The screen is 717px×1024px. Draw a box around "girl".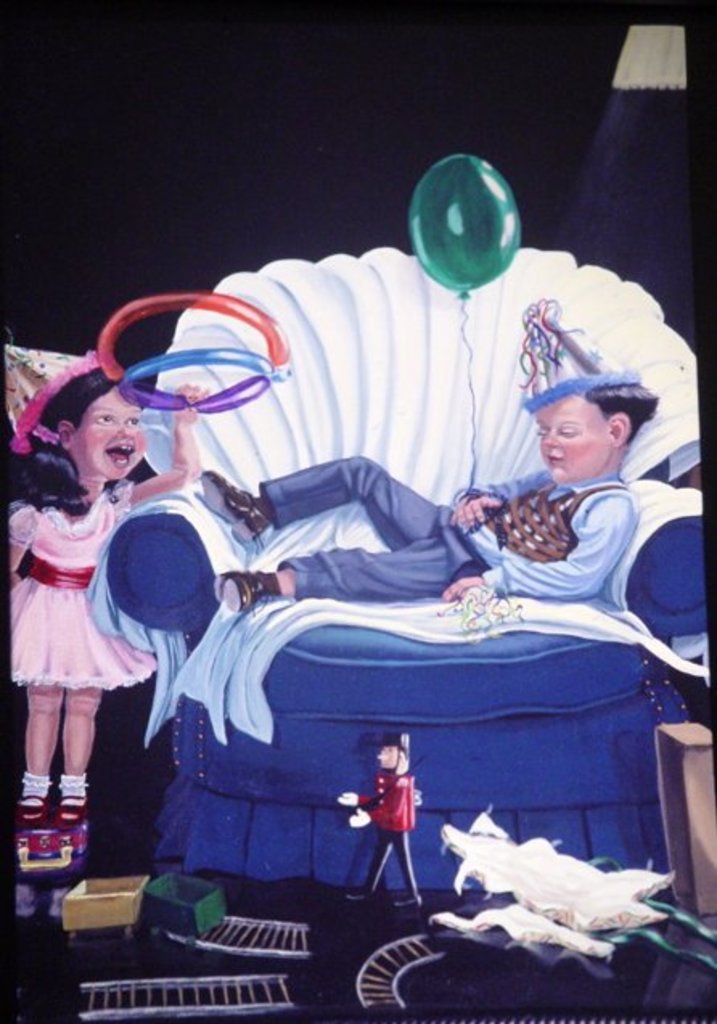
BBox(0, 354, 219, 831).
